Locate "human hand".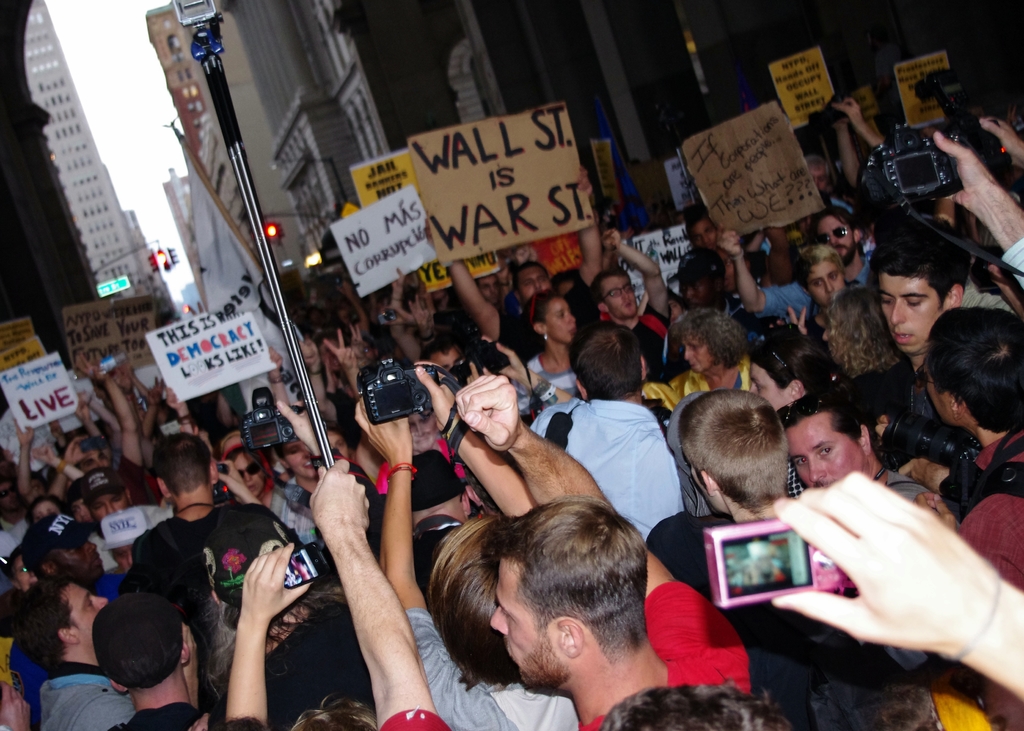
Bounding box: [left=474, top=334, right=536, bottom=385].
